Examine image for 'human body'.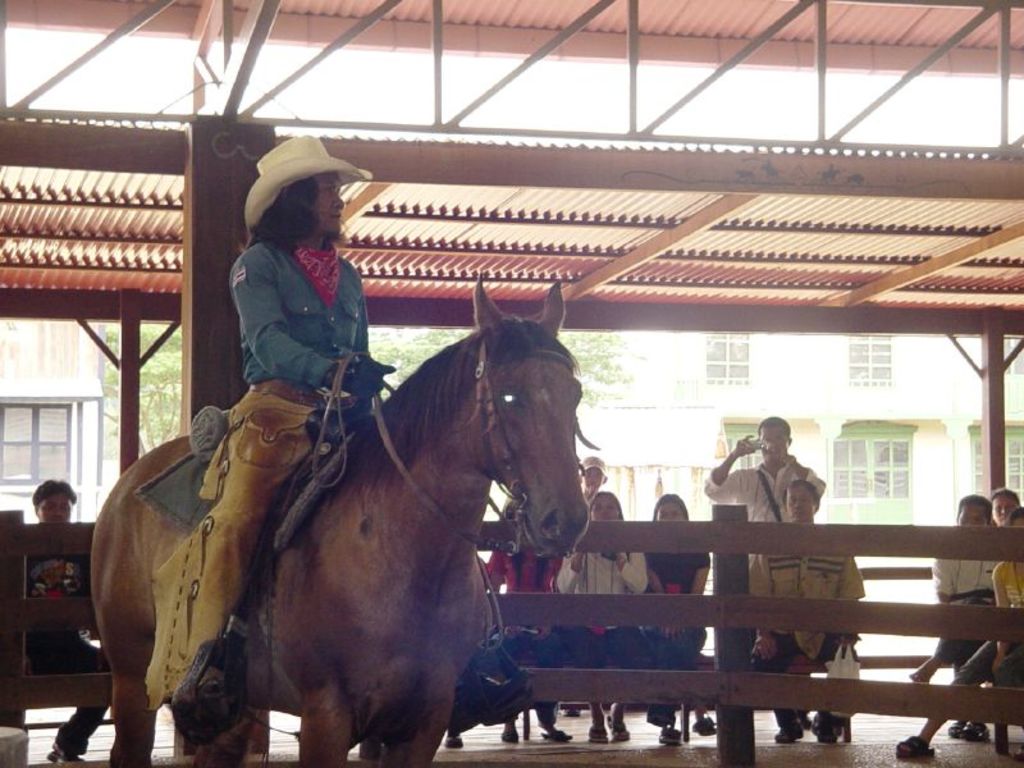
Examination result: l=0, t=559, r=127, b=767.
